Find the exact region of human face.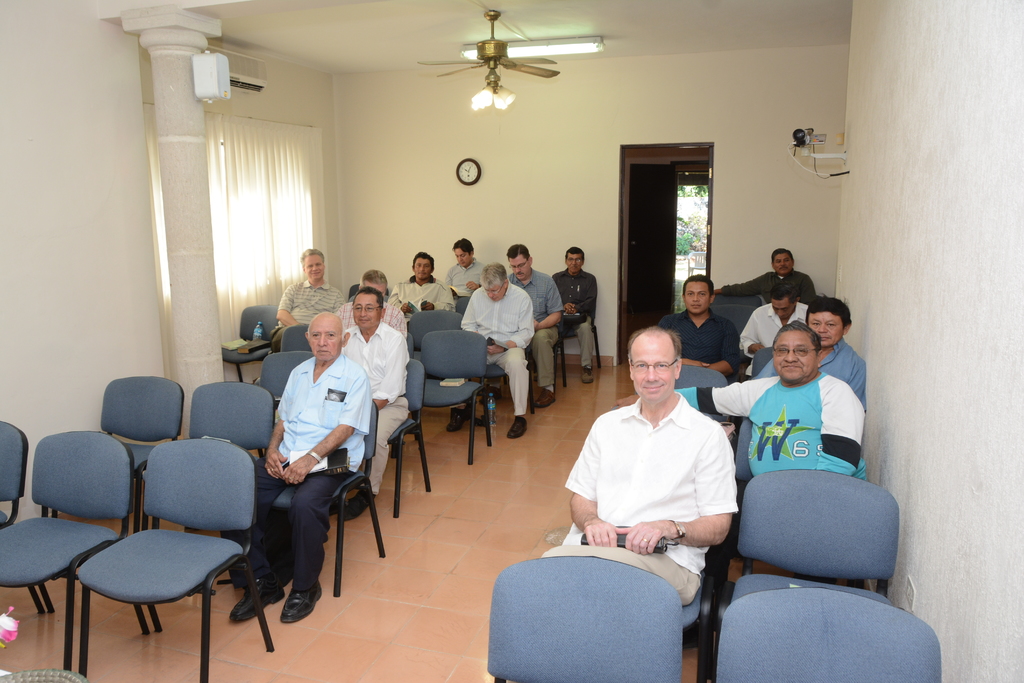
Exact region: select_region(486, 289, 505, 299).
